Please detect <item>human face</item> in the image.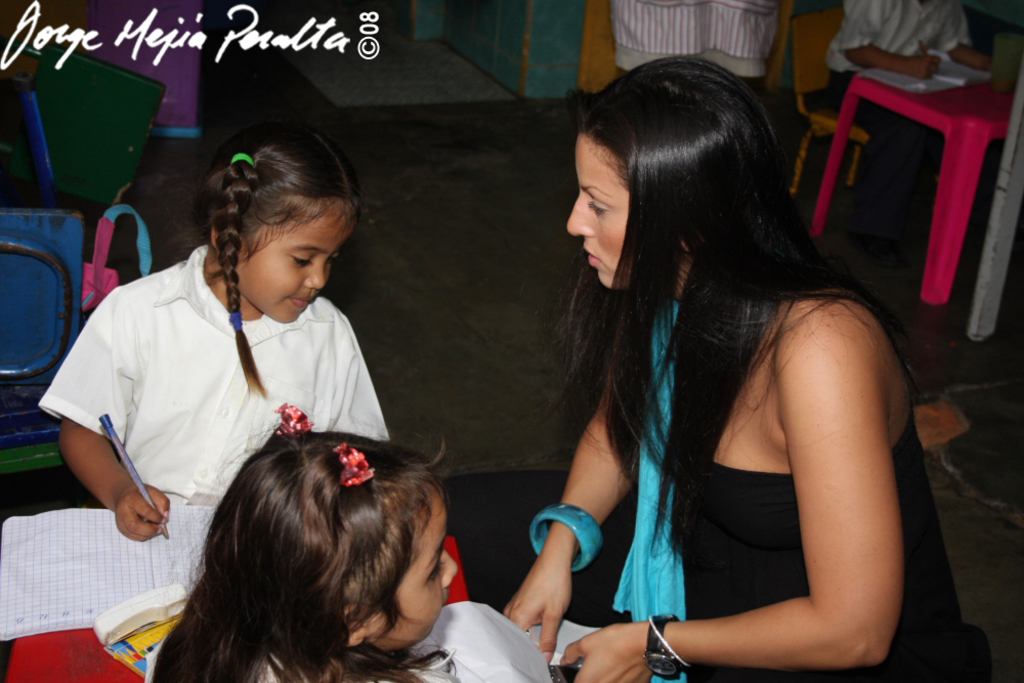
pyautogui.locateOnScreen(560, 135, 683, 286).
